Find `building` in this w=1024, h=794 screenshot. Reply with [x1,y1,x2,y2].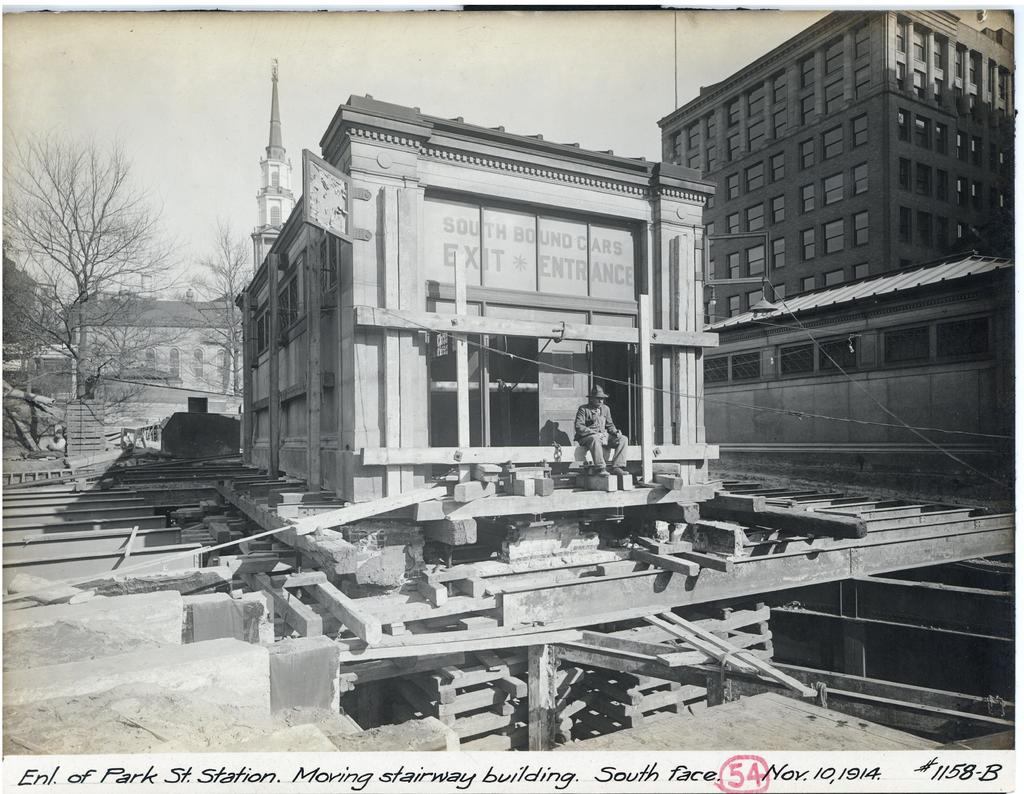
[656,9,1017,323].
